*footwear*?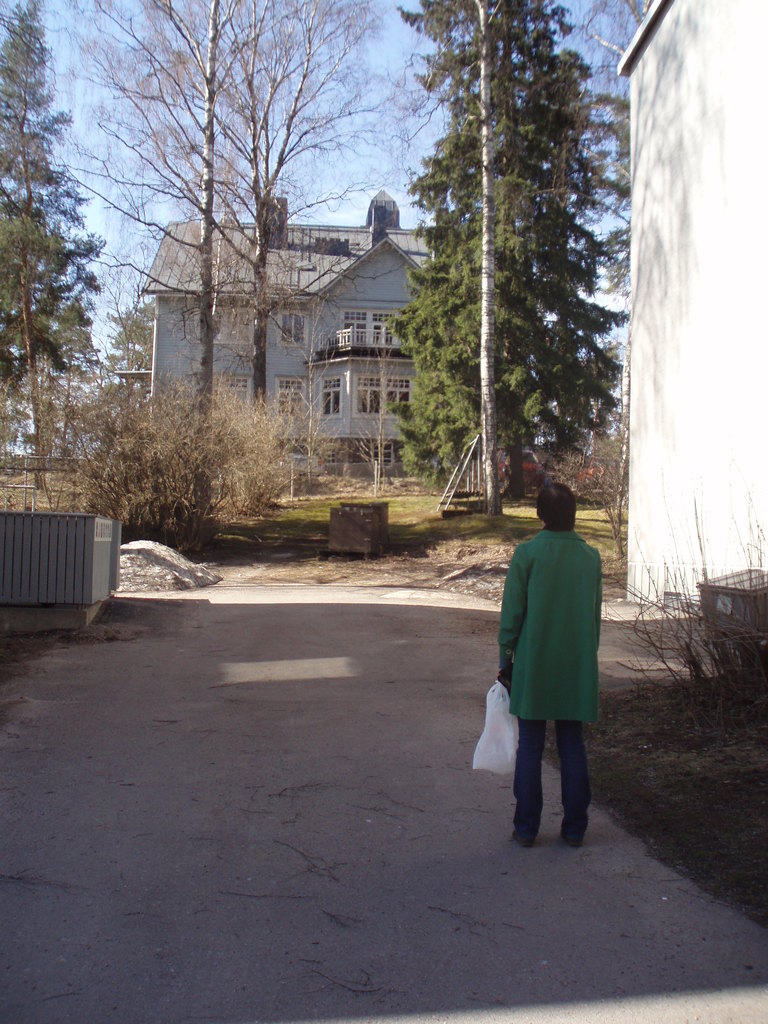
select_region(511, 832, 536, 848)
